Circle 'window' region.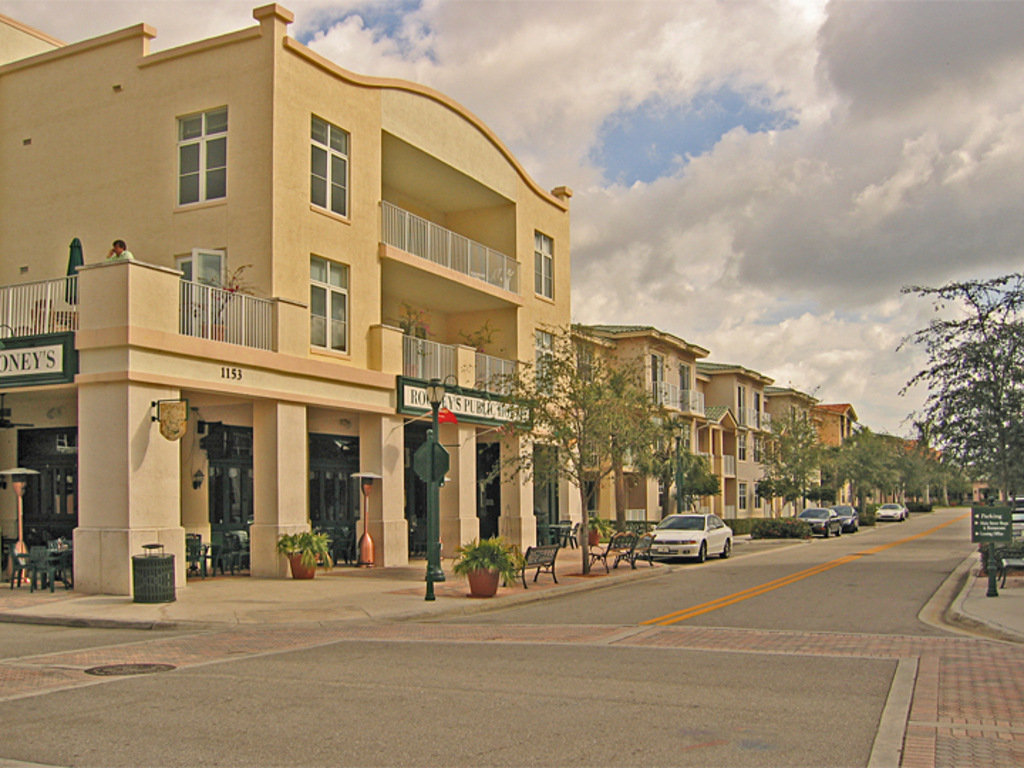
Region: 311 112 350 213.
